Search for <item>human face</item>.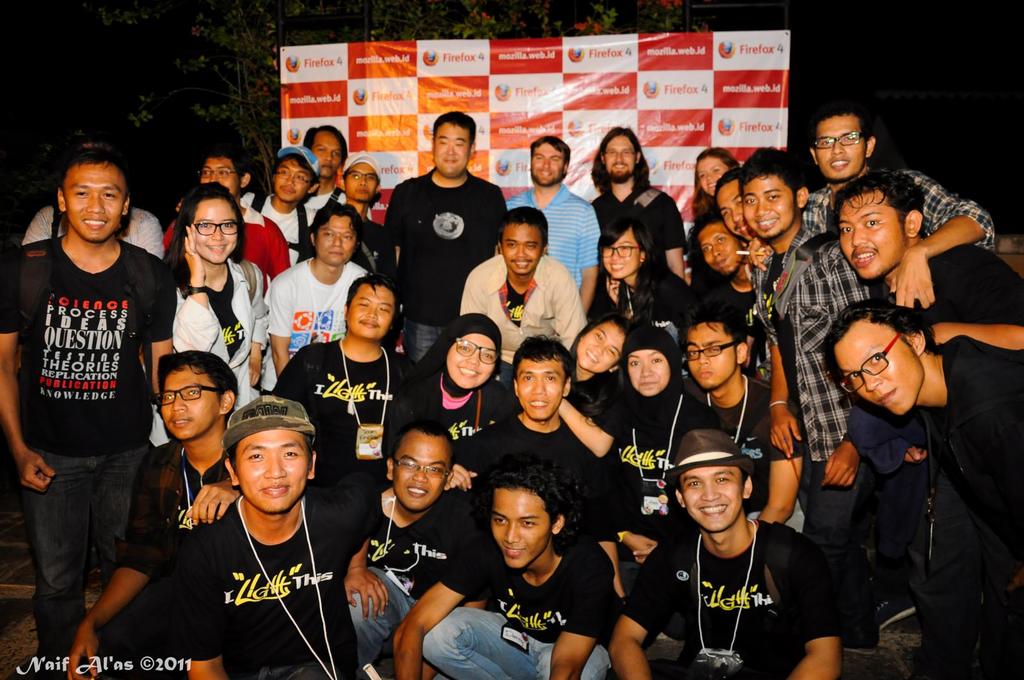
Found at box=[448, 335, 494, 388].
